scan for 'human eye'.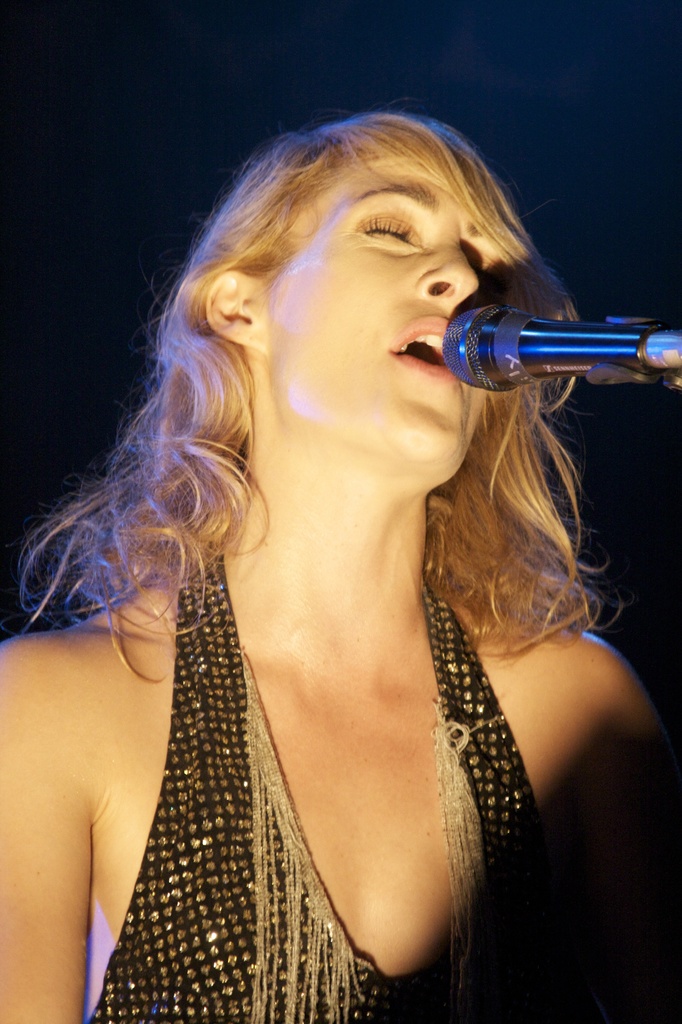
Scan result: {"x1": 360, "y1": 214, "x2": 418, "y2": 248}.
